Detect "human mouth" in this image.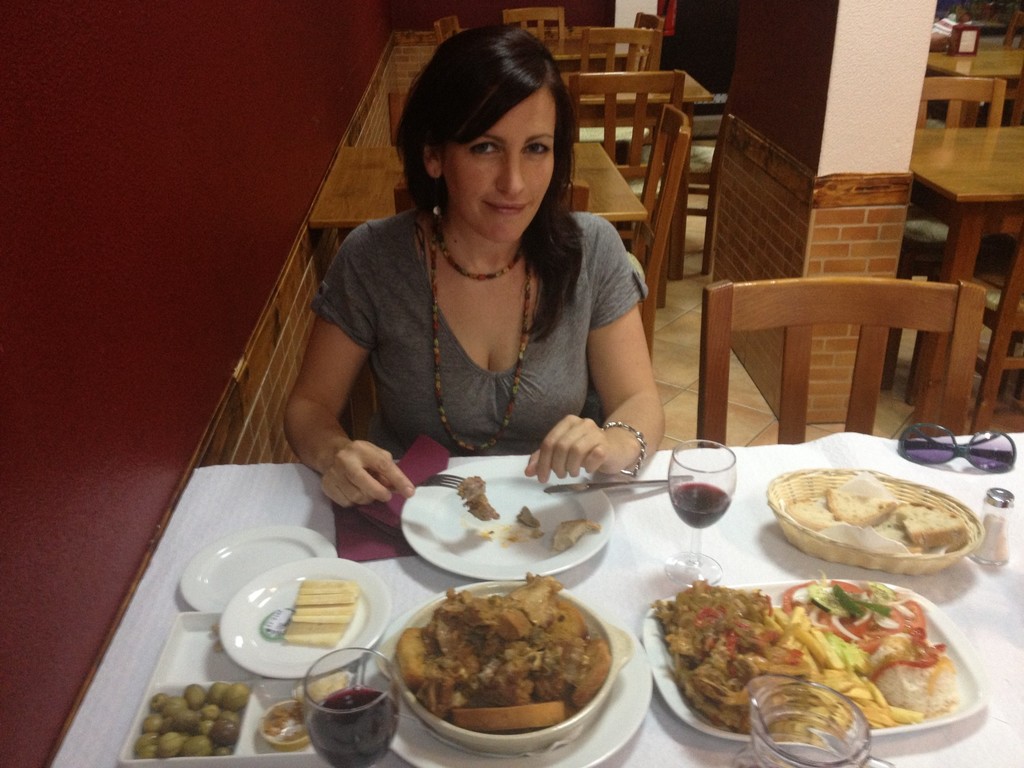
Detection: (486,202,531,216).
